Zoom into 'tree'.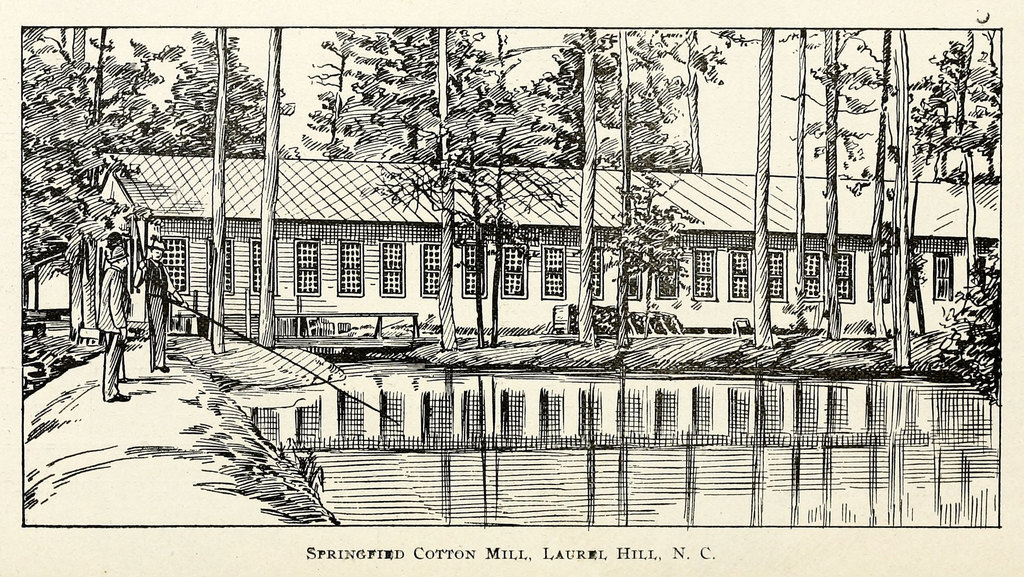
Zoom target: rect(745, 23, 781, 351).
